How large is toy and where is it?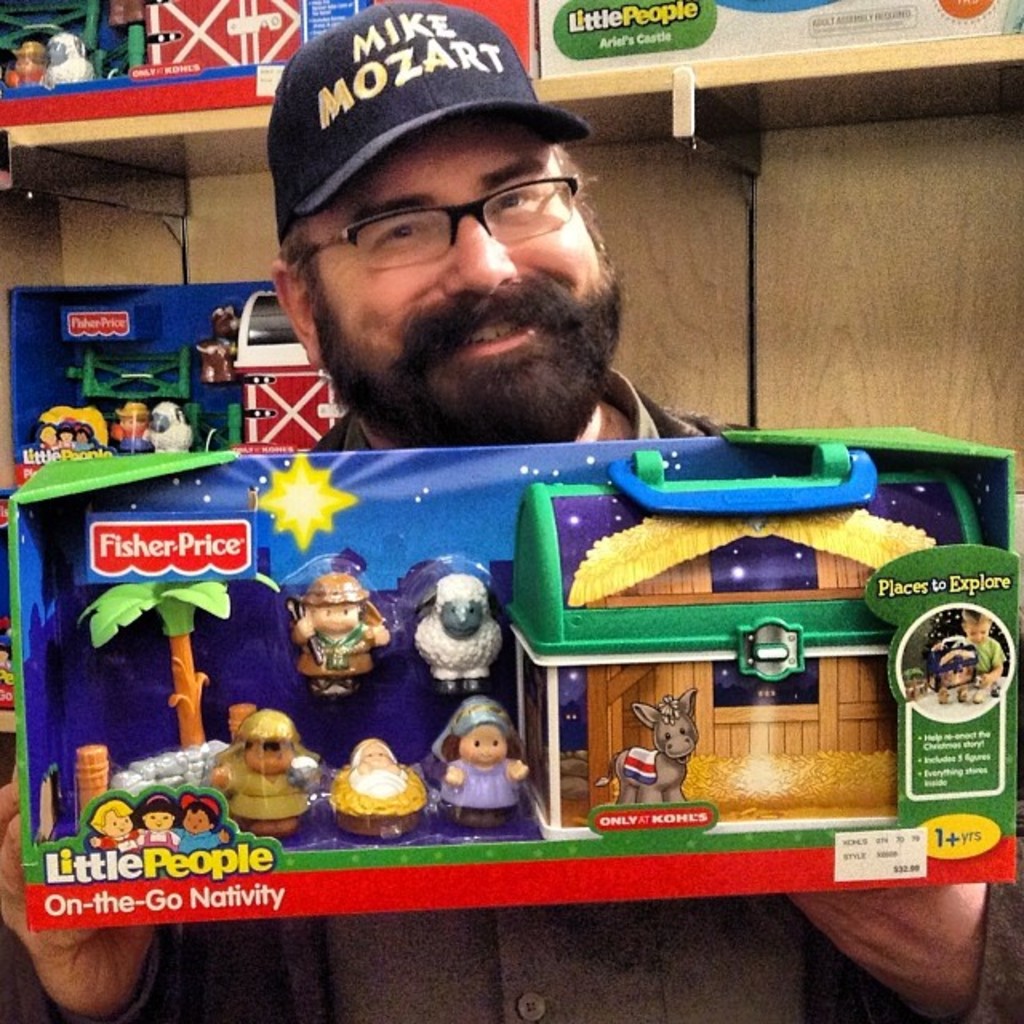
Bounding box: crop(419, 574, 496, 686).
